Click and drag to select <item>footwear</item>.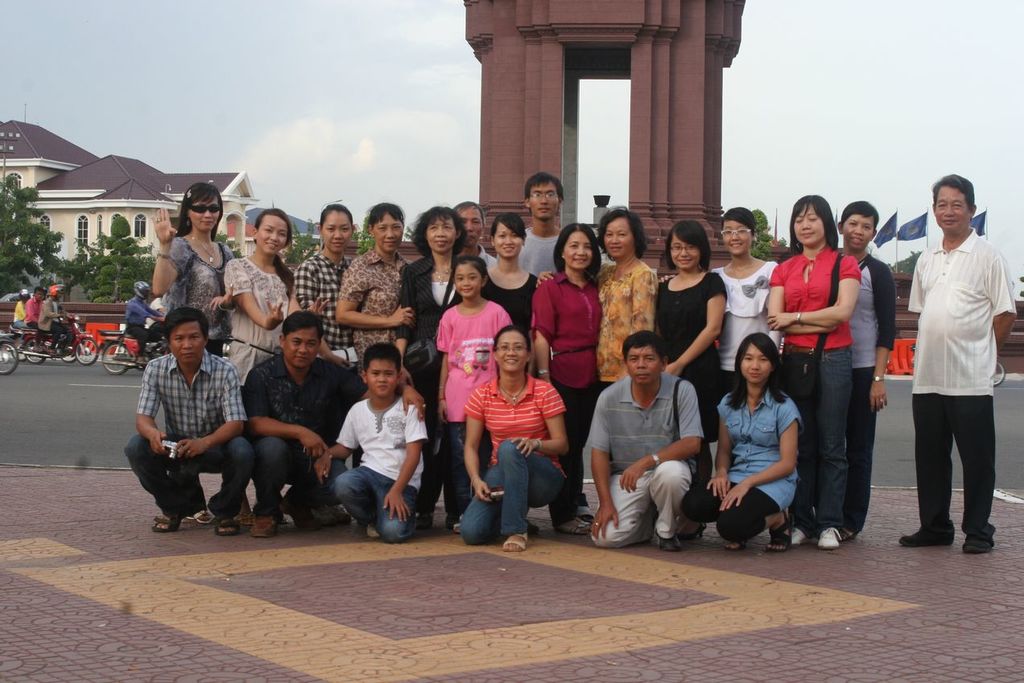
Selection: (left=577, top=505, right=593, bottom=516).
